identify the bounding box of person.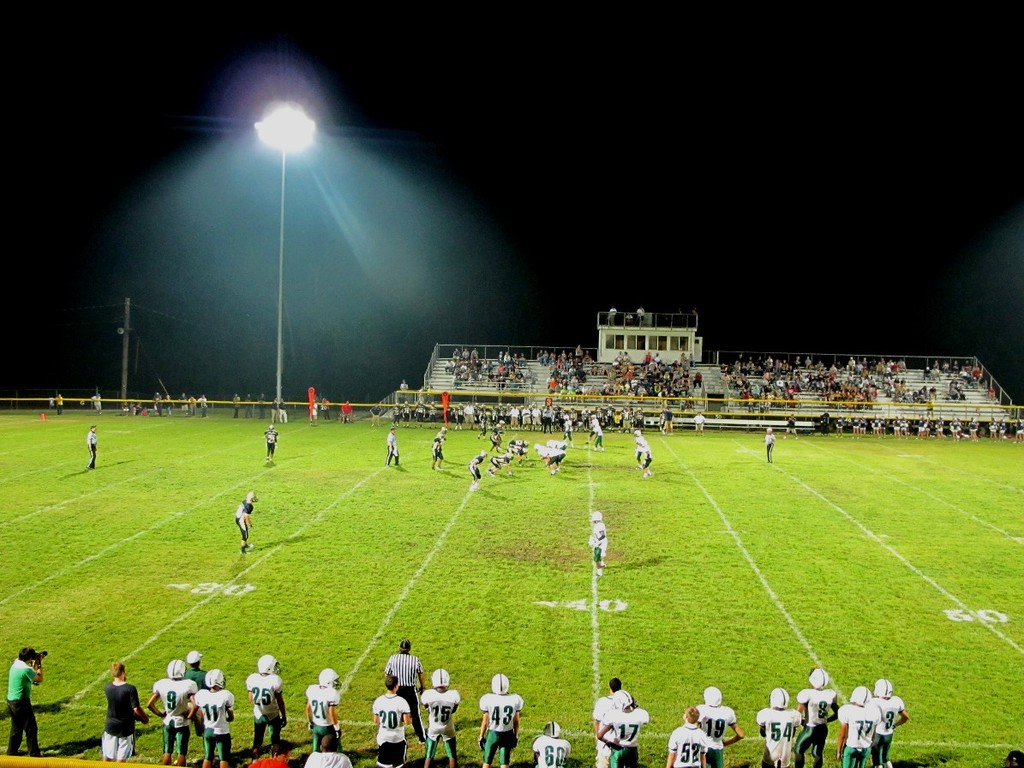
x1=230 y1=393 x2=239 y2=416.
